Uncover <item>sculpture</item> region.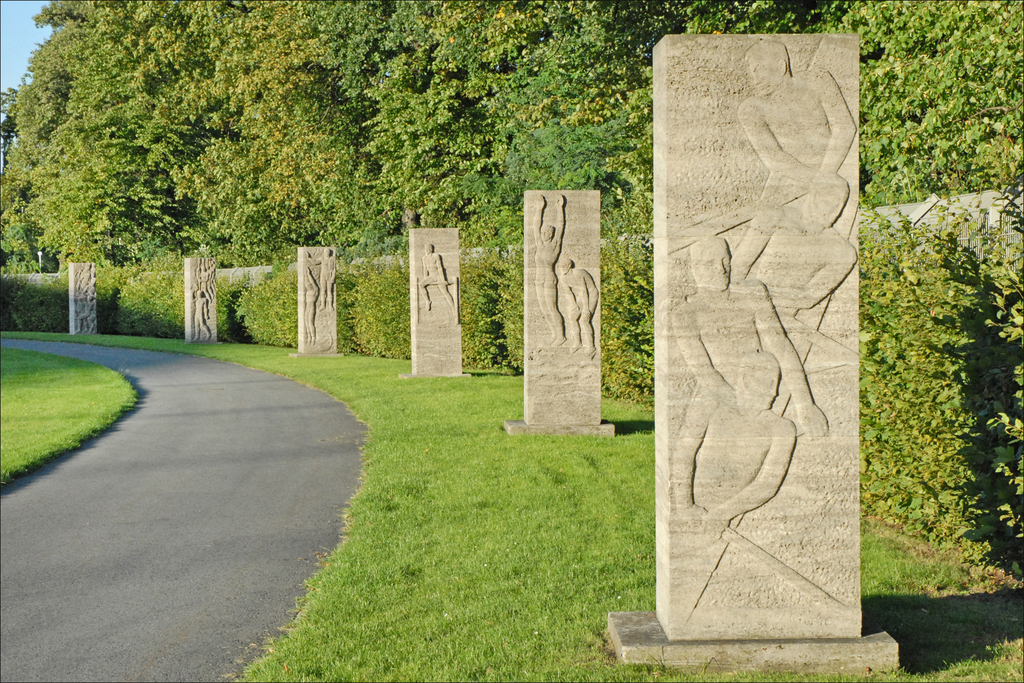
Uncovered: x1=186, y1=259, x2=220, y2=341.
